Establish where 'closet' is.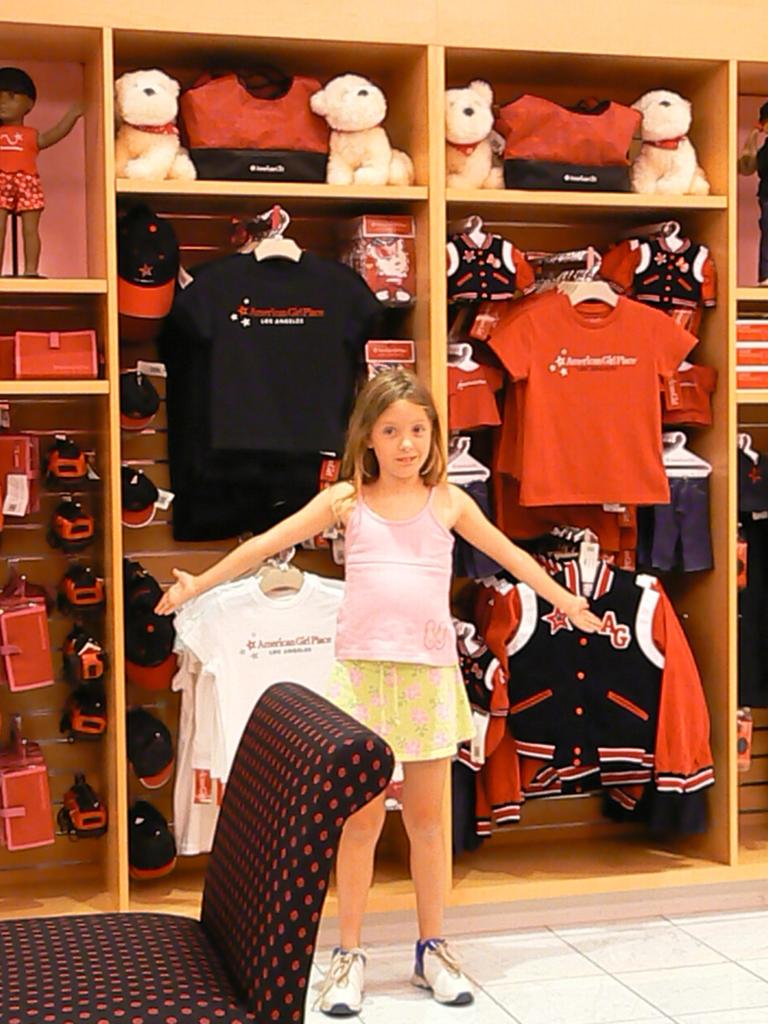
Established at {"x1": 444, "y1": 529, "x2": 723, "y2": 839}.
